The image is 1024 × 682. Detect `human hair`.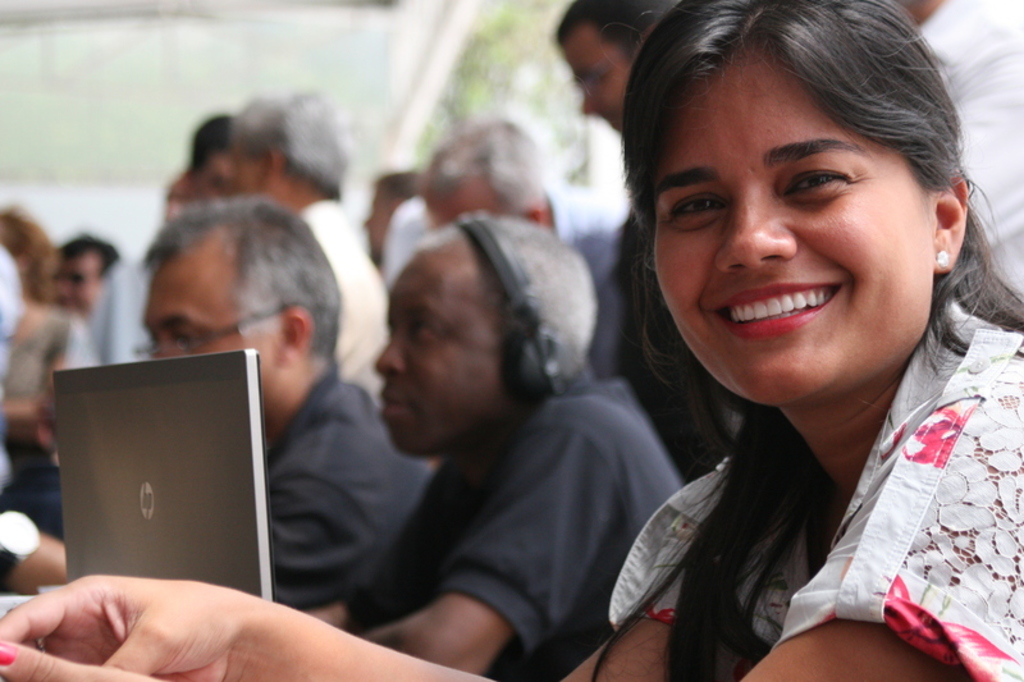
Detection: (51,230,123,285).
